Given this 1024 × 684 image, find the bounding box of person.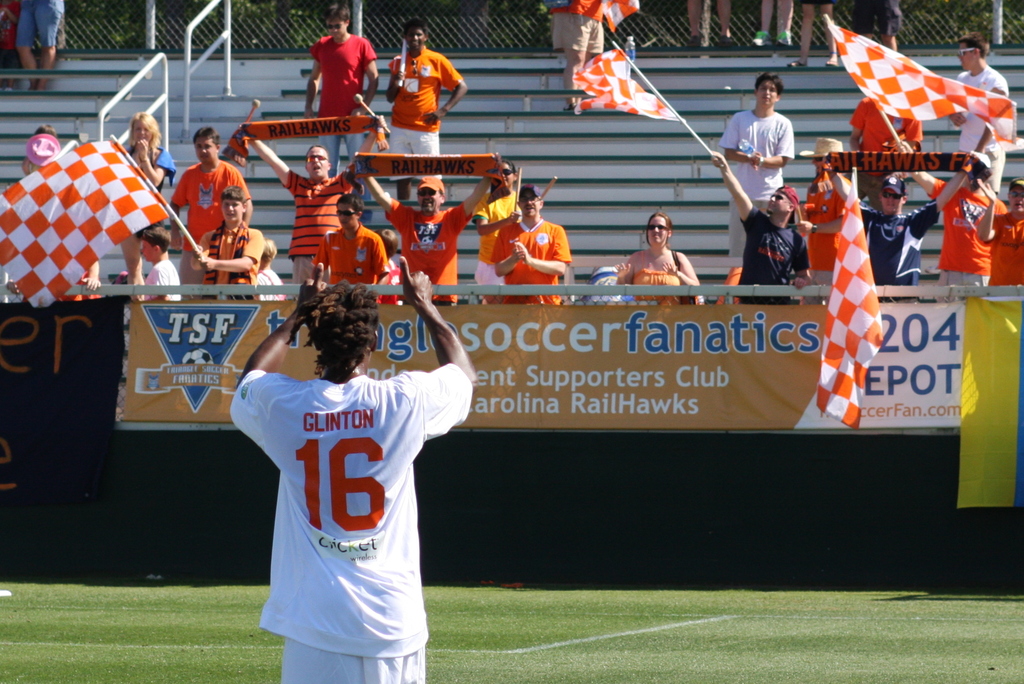
(left=124, top=112, right=175, bottom=301).
